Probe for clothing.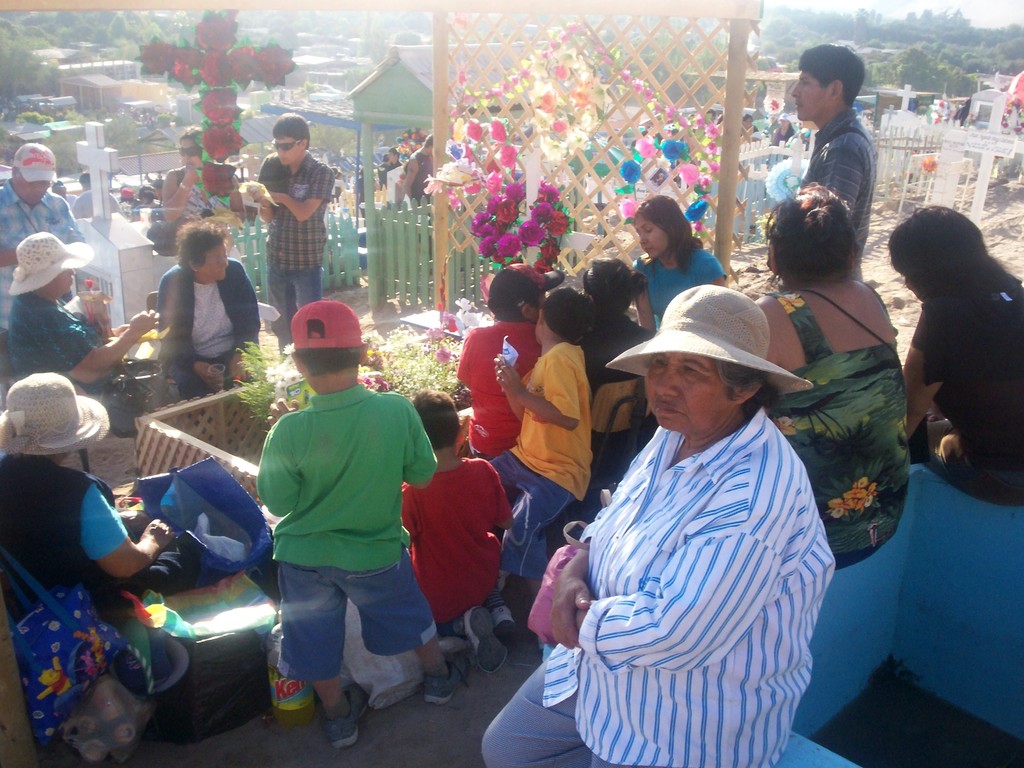
Probe result: 750 124 759 132.
